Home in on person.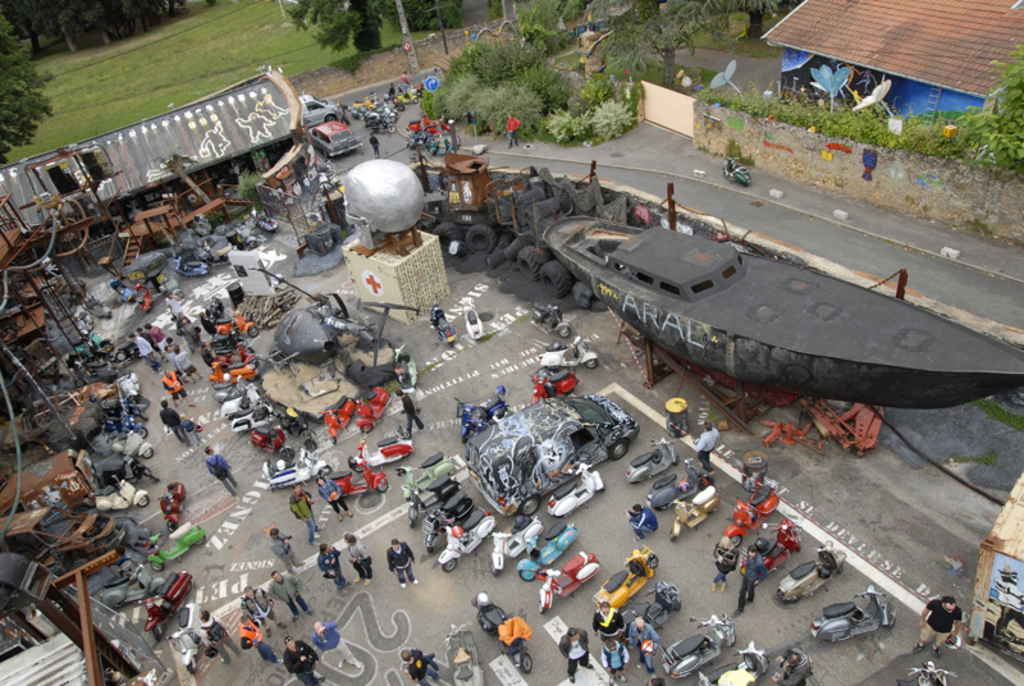
Homed in at locate(399, 70, 410, 87).
